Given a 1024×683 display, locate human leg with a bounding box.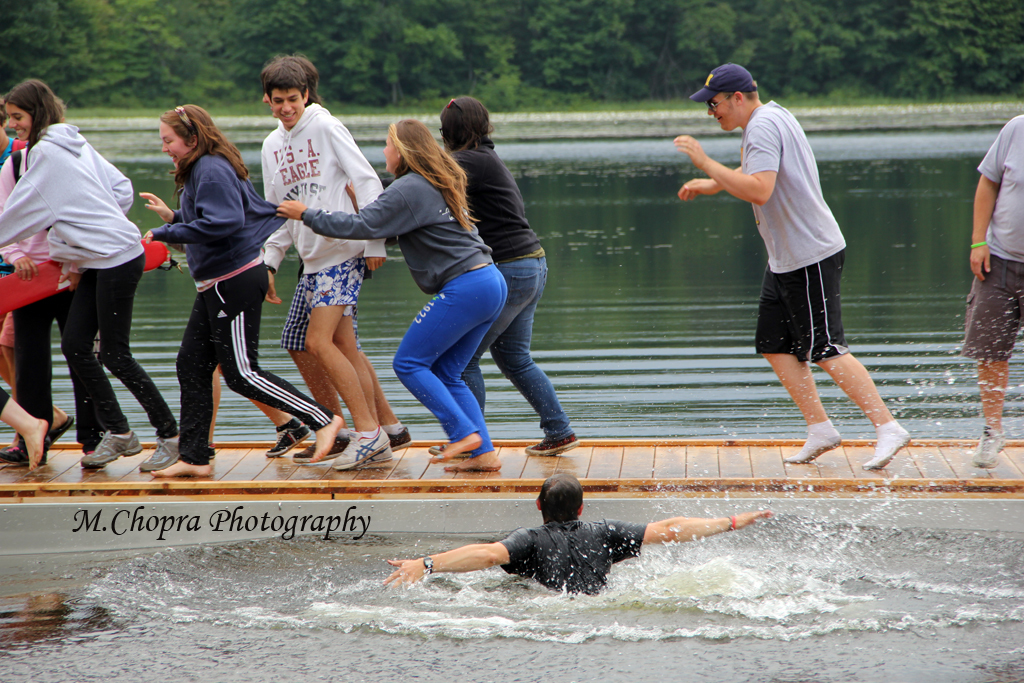
Located: pyautogui.locateOnScreen(301, 251, 389, 460).
